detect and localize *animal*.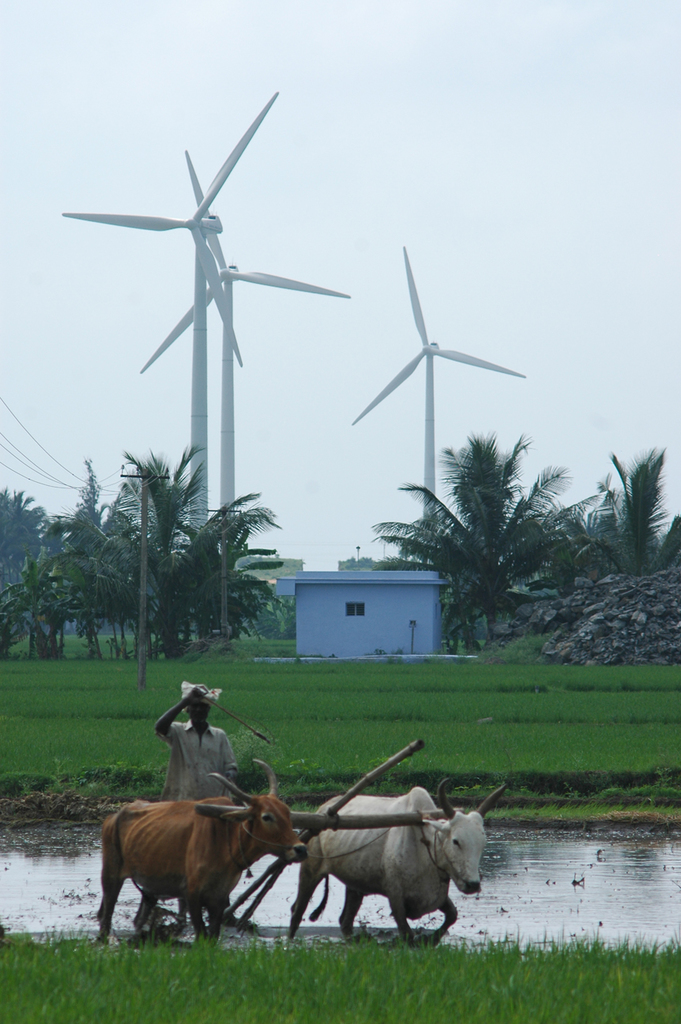
Localized at region(90, 756, 310, 943).
